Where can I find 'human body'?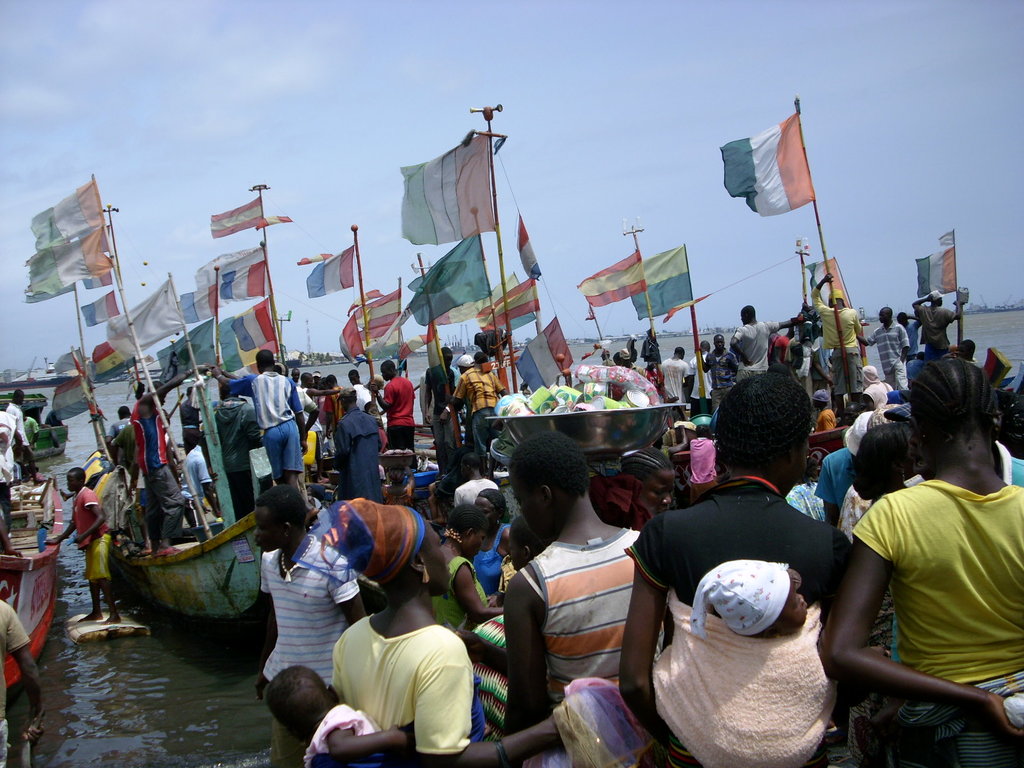
You can find it at crop(808, 269, 861, 422).
